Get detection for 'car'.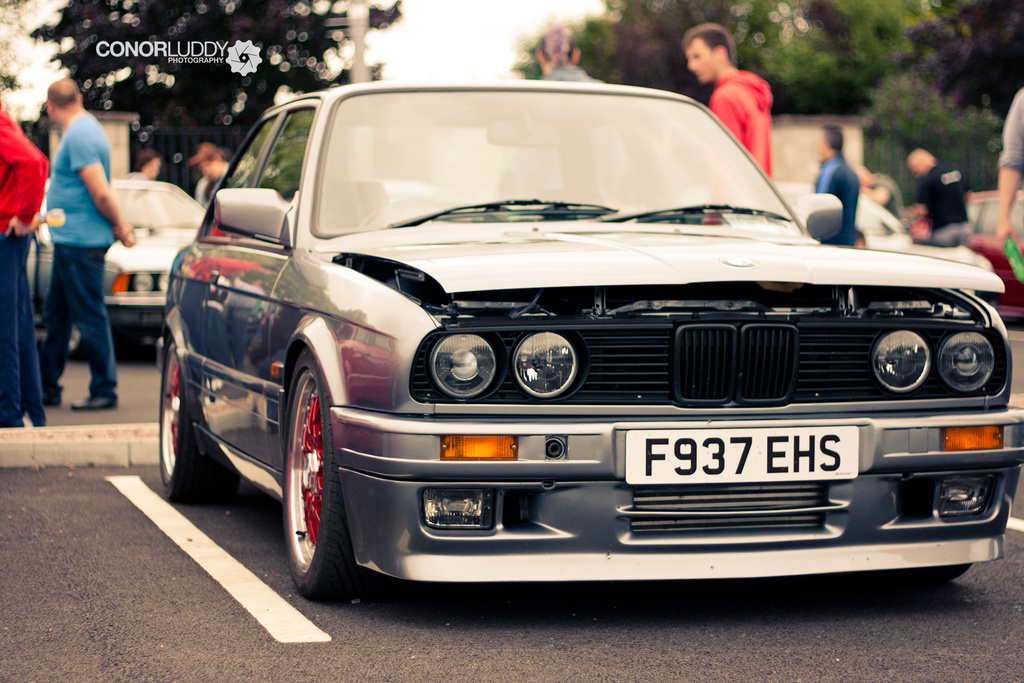
Detection: locate(142, 76, 1023, 658).
